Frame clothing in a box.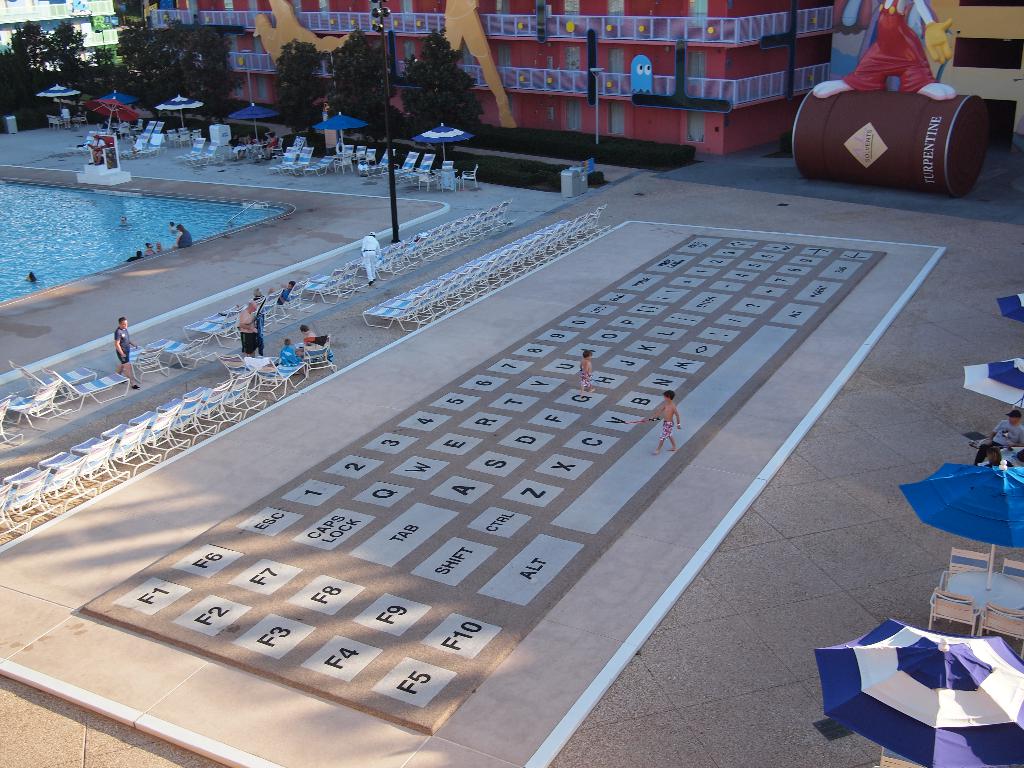
282:347:301:365.
